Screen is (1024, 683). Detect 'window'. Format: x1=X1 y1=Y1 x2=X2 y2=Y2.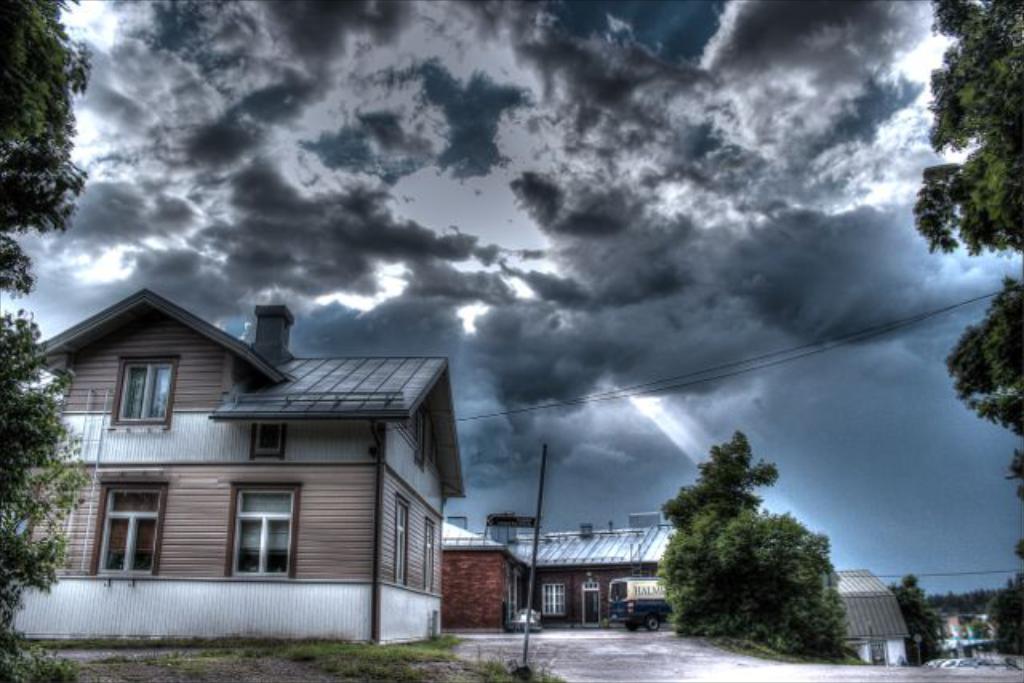
x1=251 y1=422 x2=285 y2=457.
